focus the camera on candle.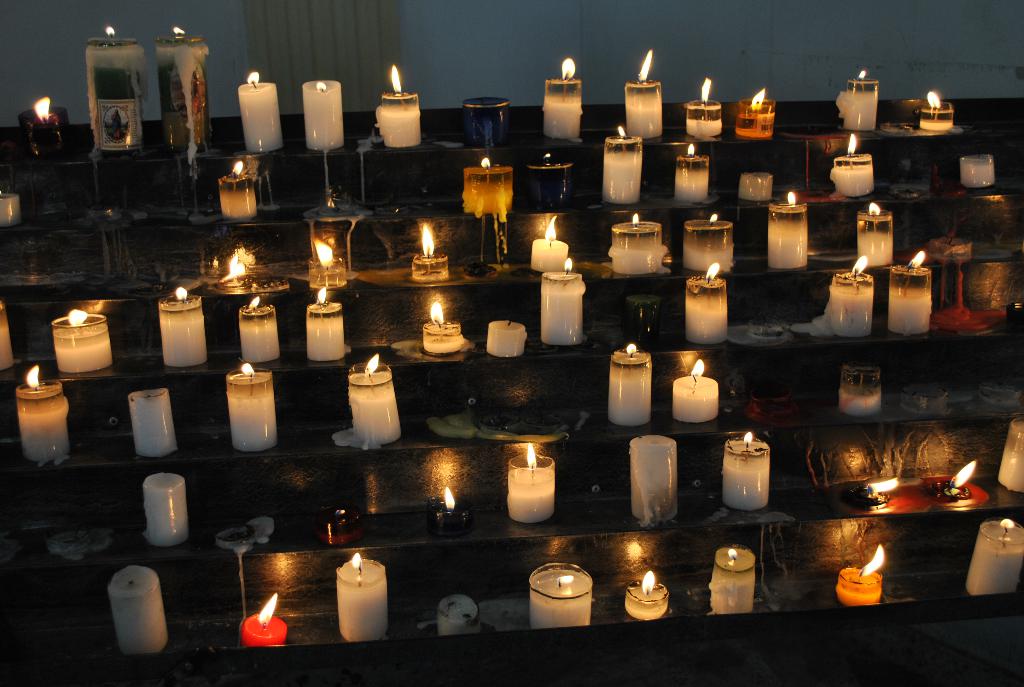
Focus region: left=527, top=151, right=568, bottom=210.
